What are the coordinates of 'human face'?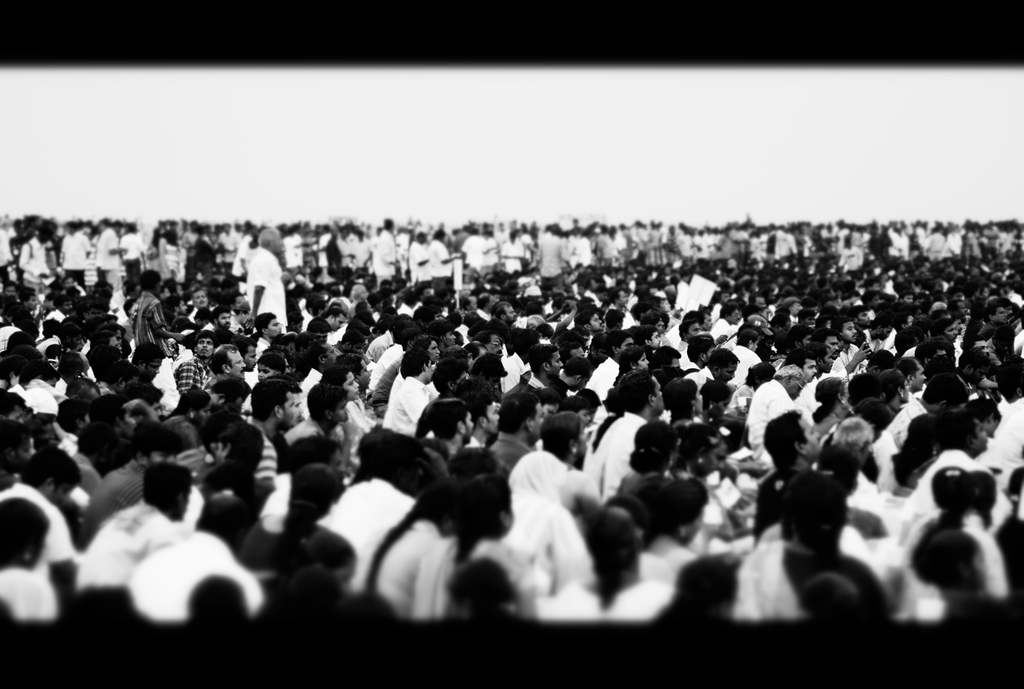
l=193, t=291, r=206, b=306.
